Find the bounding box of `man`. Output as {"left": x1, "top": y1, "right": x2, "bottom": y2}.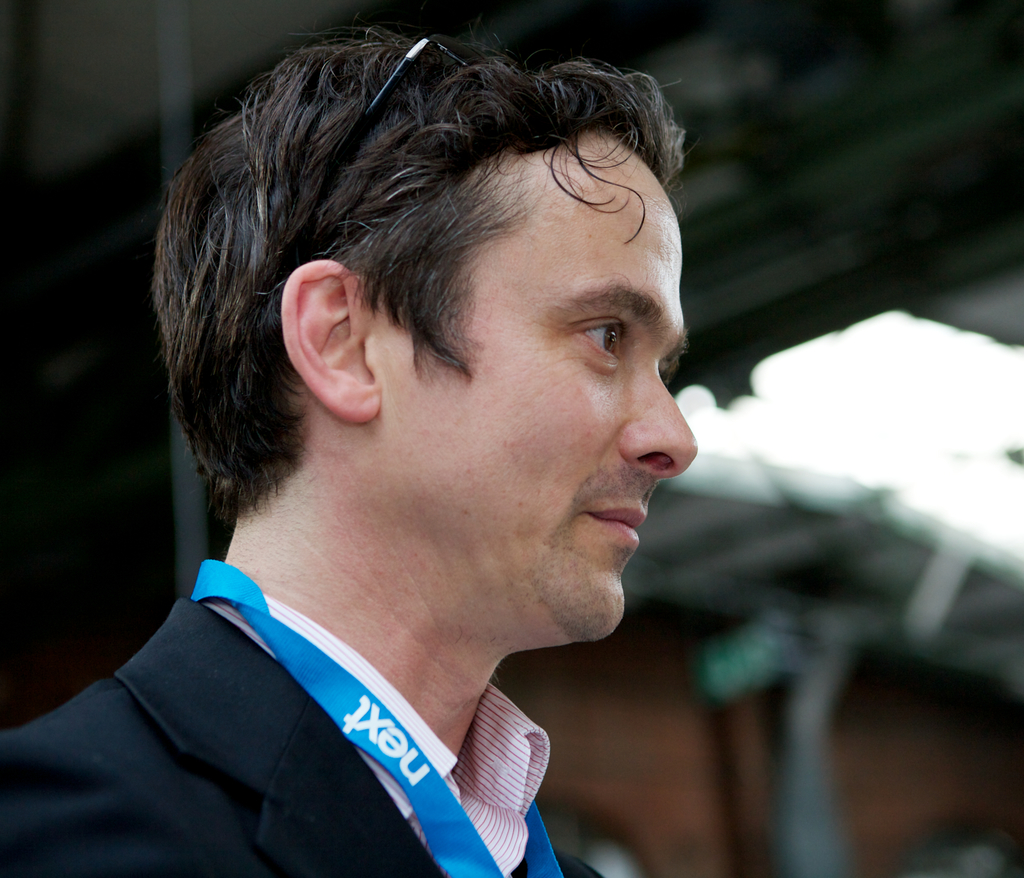
{"left": 0, "top": 36, "right": 847, "bottom": 874}.
